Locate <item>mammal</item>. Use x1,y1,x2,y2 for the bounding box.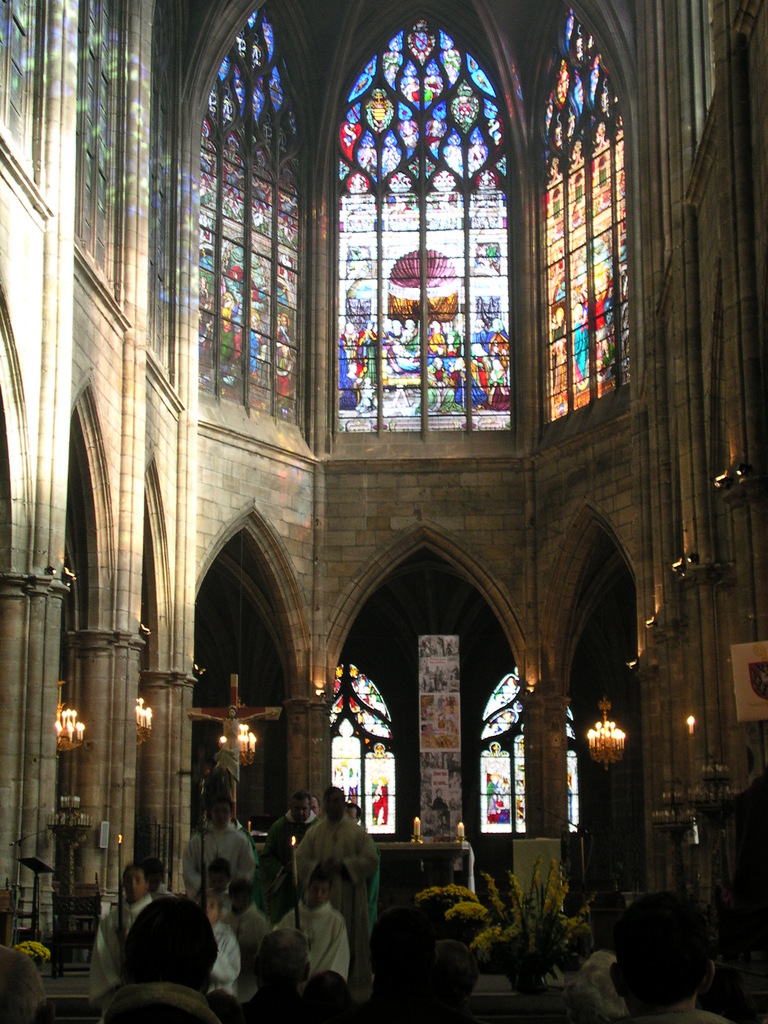
312,799,324,822.
